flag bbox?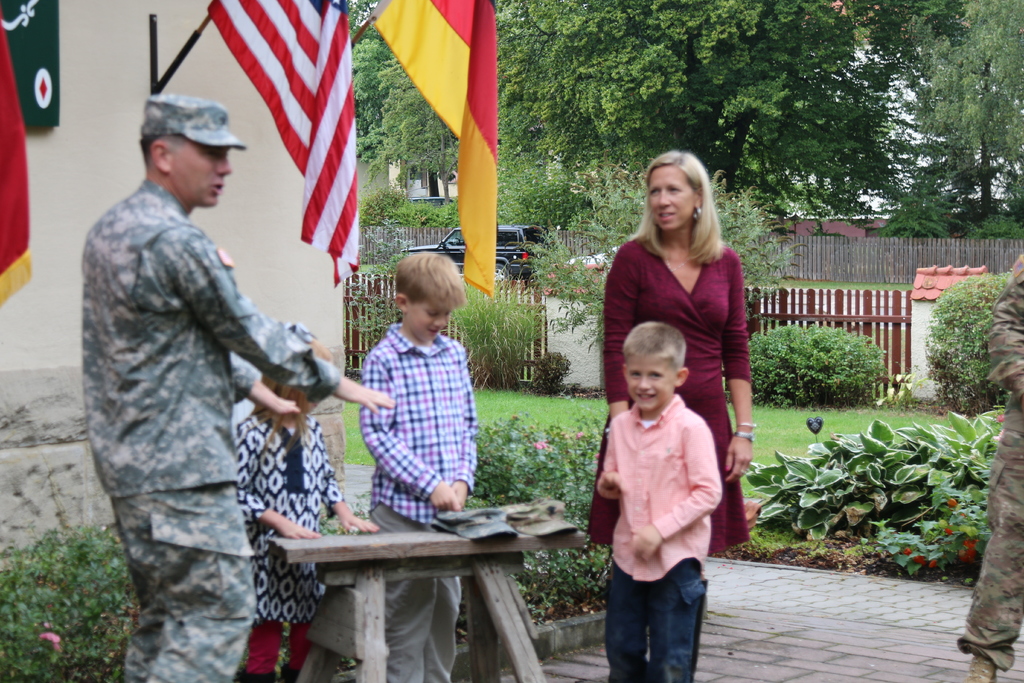
Rect(373, 0, 499, 298)
